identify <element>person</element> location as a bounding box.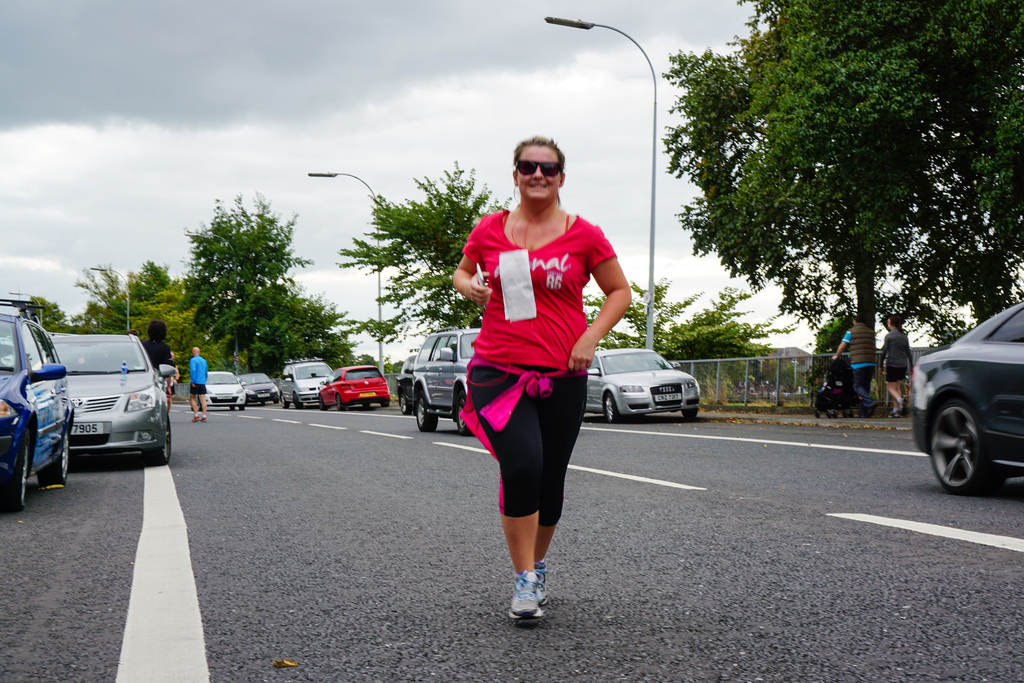
(876, 311, 915, 416).
